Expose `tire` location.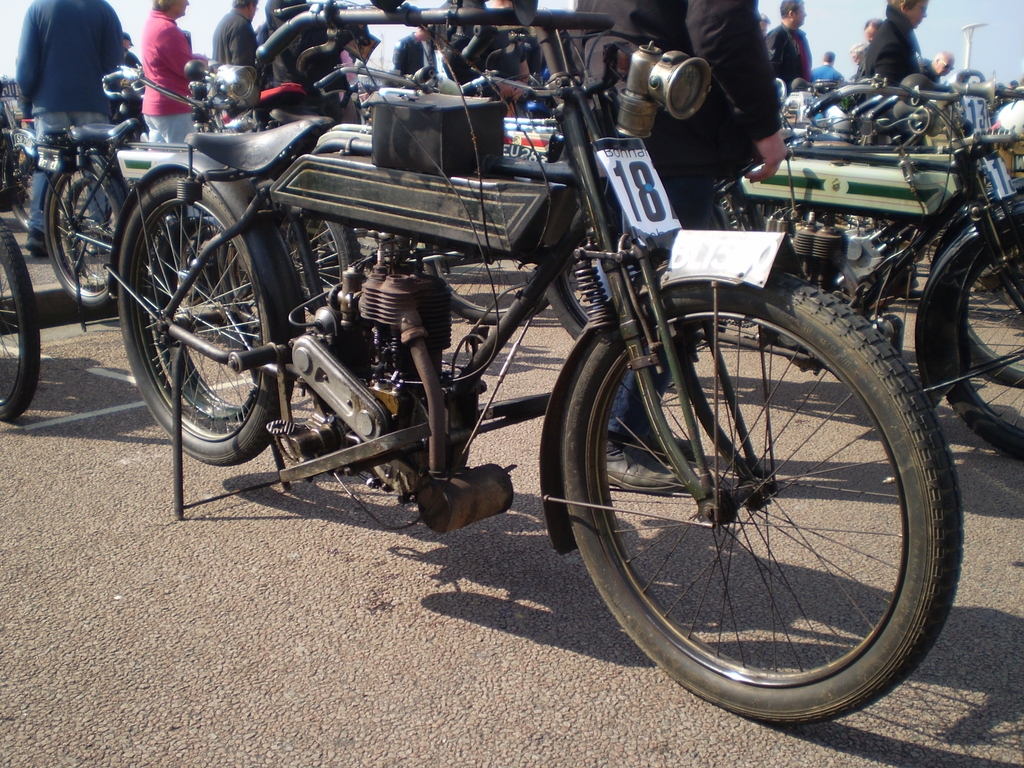
Exposed at [left=426, top=236, right=552, bottom=326].
